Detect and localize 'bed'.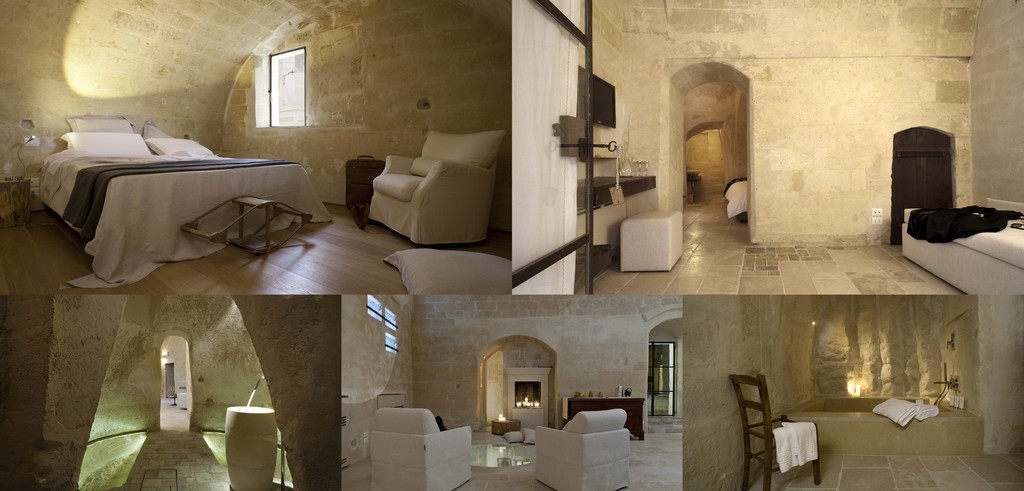
Localized at bbox=[8, 94, 327, 294].
